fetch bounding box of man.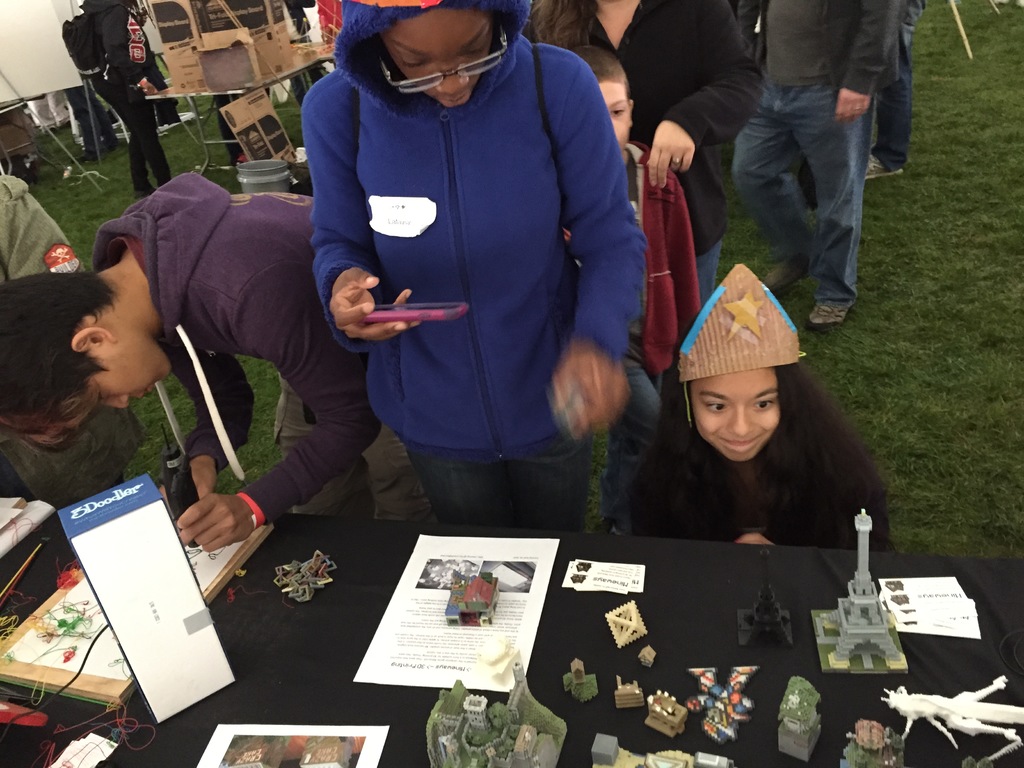
Bbox: region(717, 11, 909, 339).
